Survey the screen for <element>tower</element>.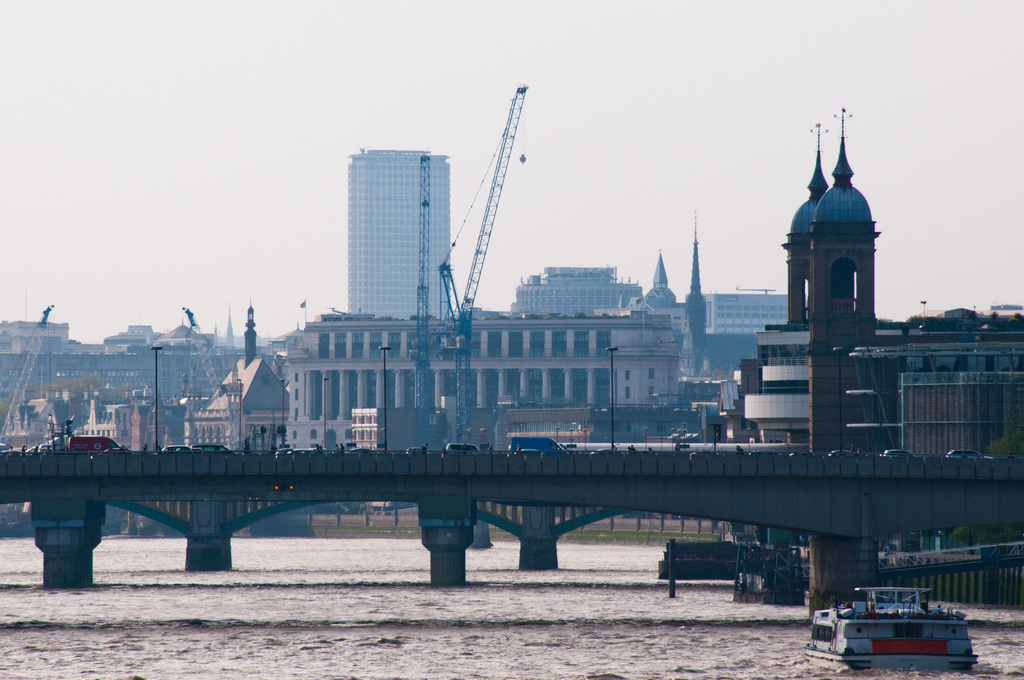
Survey found: <box>211,353,286,464</box>.
